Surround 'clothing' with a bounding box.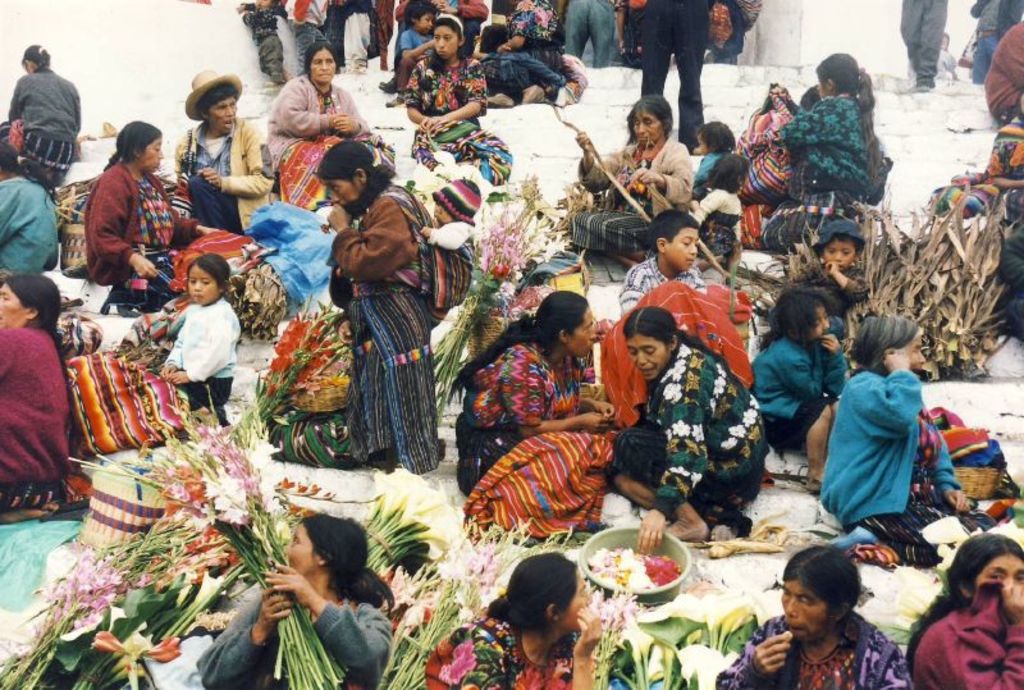
<box>449,339,614,498</box>.
